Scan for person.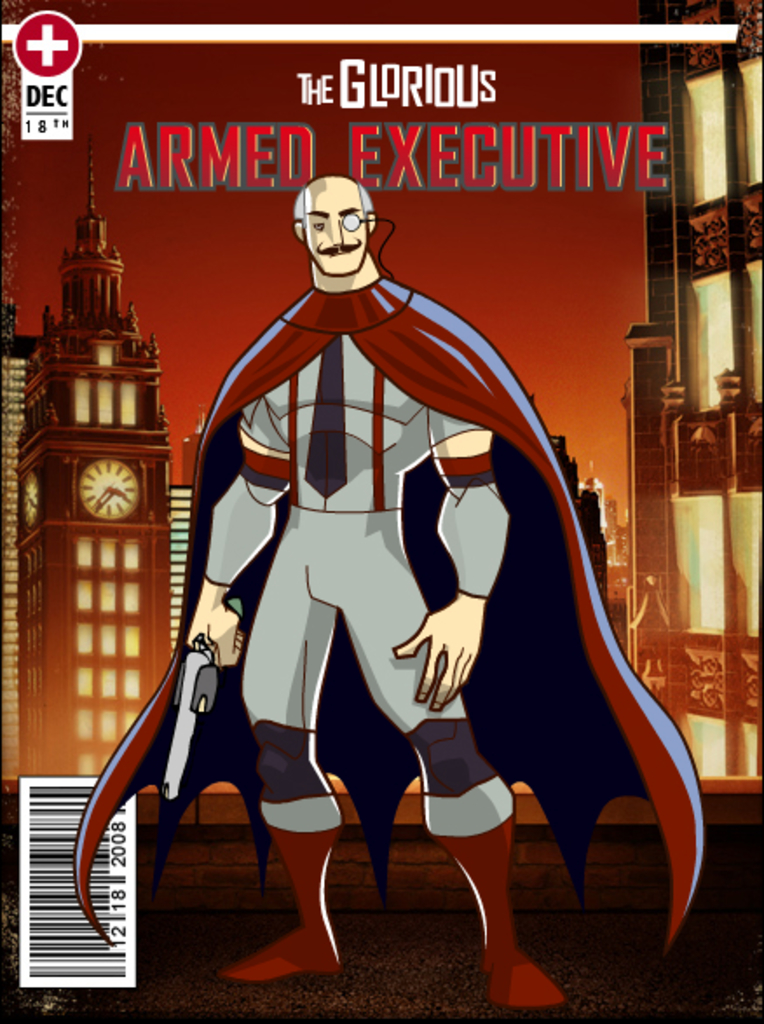
Scan result: [131,154,652,979].
